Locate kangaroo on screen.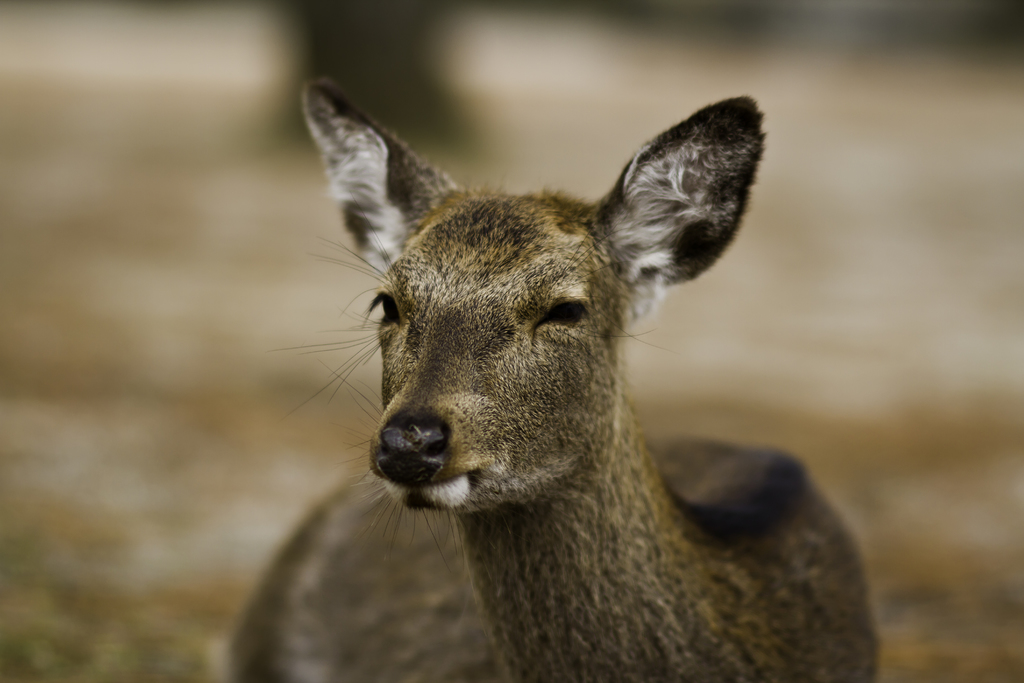
On screen at region(225, 76, 884, 682).
